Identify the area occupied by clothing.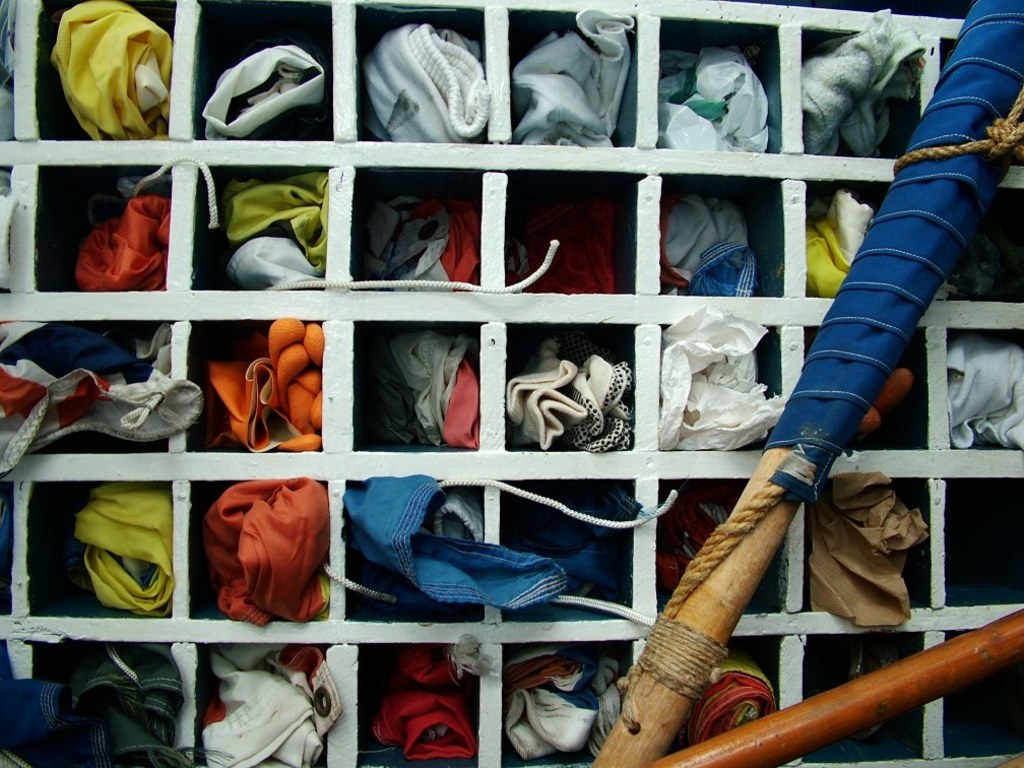
Area: 515, 500, 656, 645.
